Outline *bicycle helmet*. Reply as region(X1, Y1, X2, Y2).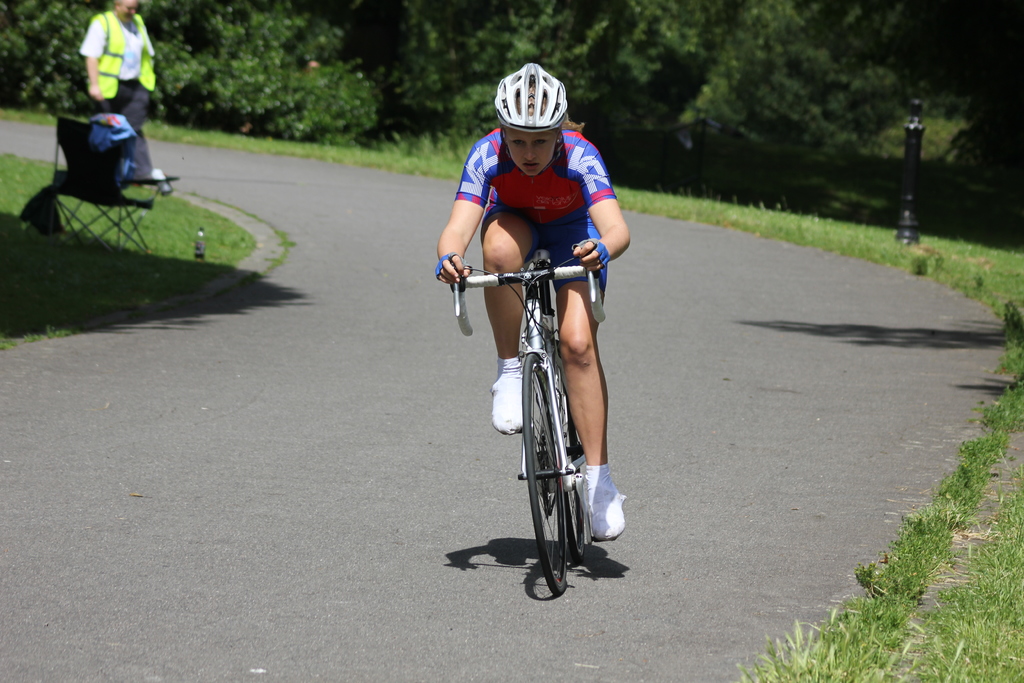
region(494, 56, 566, 138).
